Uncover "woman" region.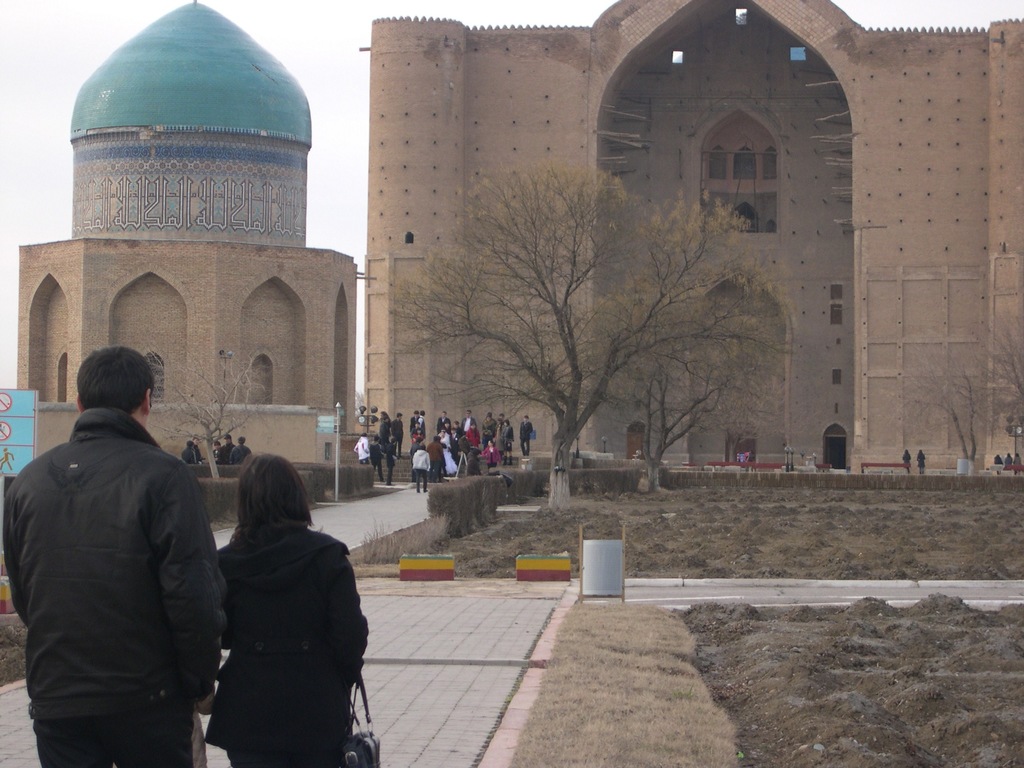
Uncovered: [left=414, top=431, right=422, bottom=438].
